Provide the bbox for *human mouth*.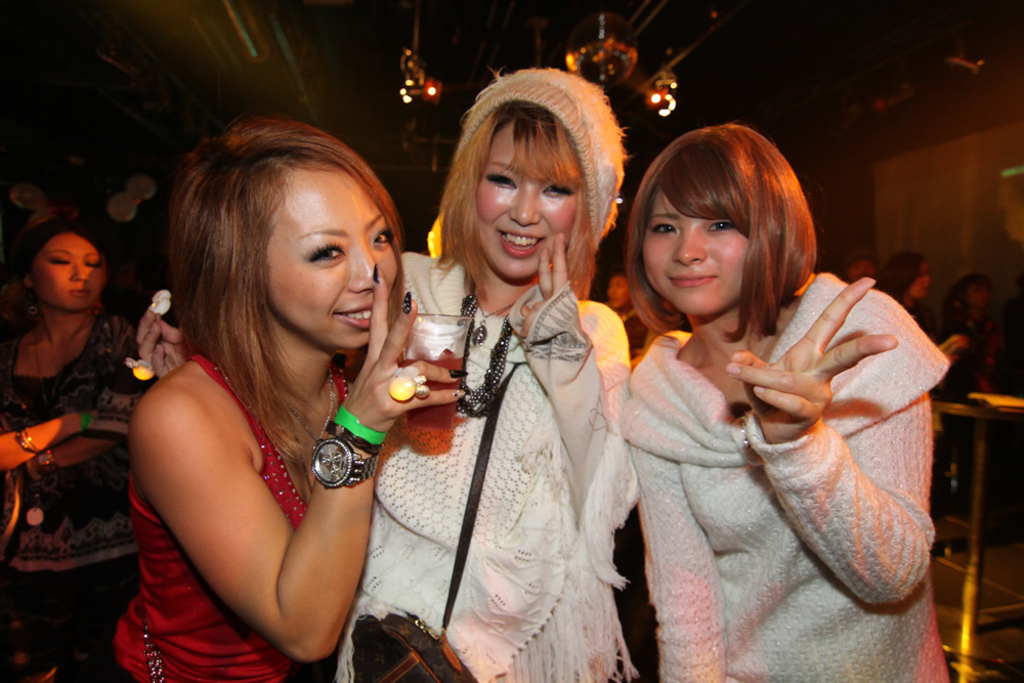
Rect(72, 287, 92, 298).
